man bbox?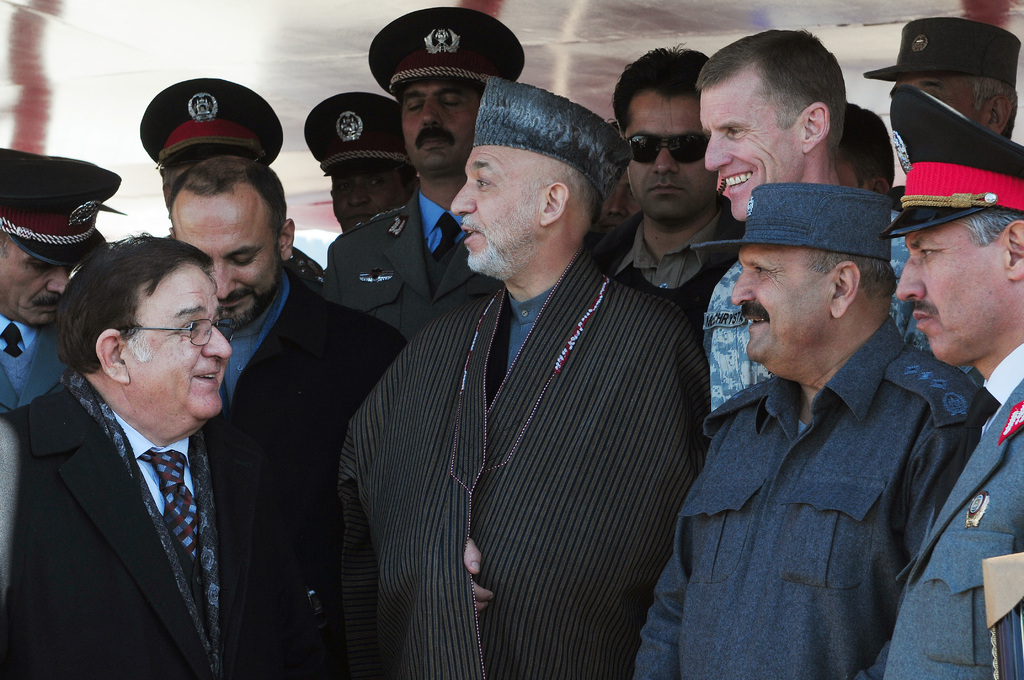
{"x1": 828, "y1": 101, "x2": 900, "y2": 209}
